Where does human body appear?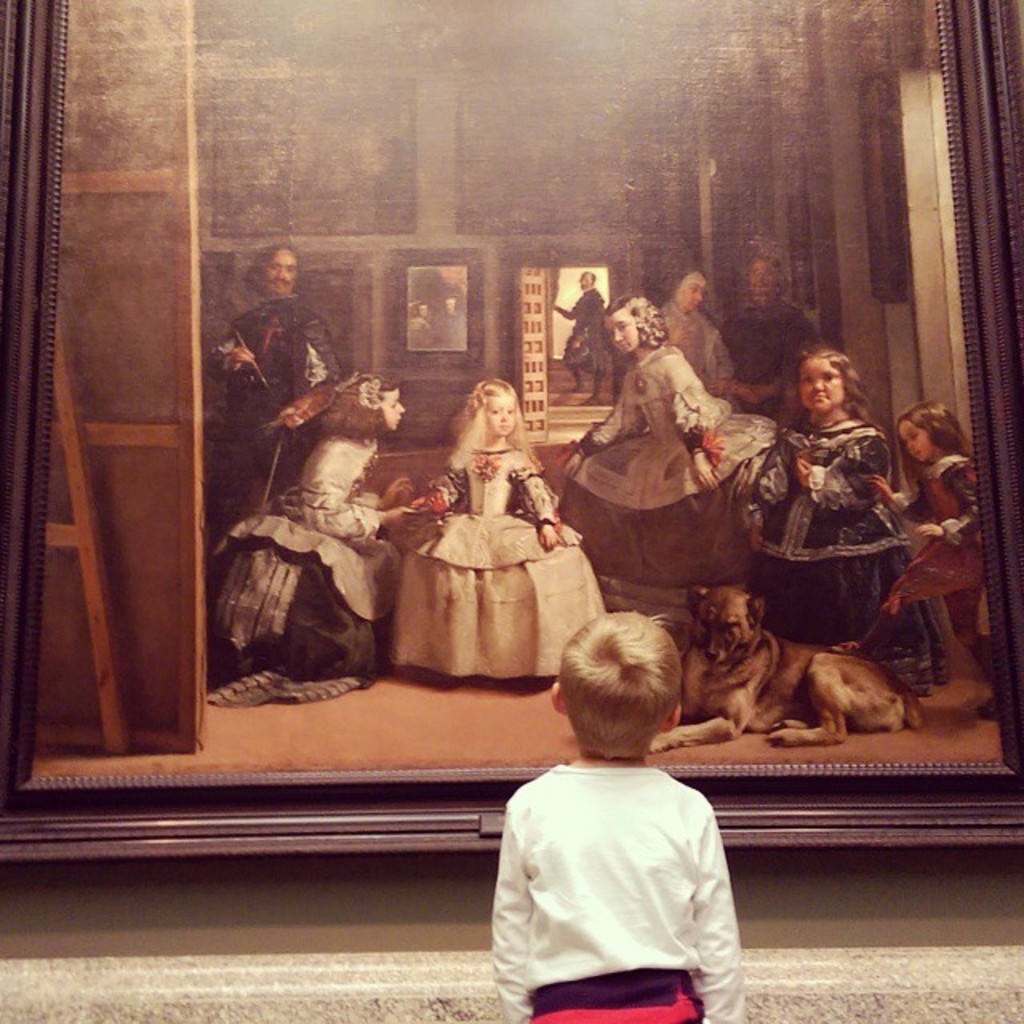
Appears at x1=886, y1=402, x2=994, y2=714.
